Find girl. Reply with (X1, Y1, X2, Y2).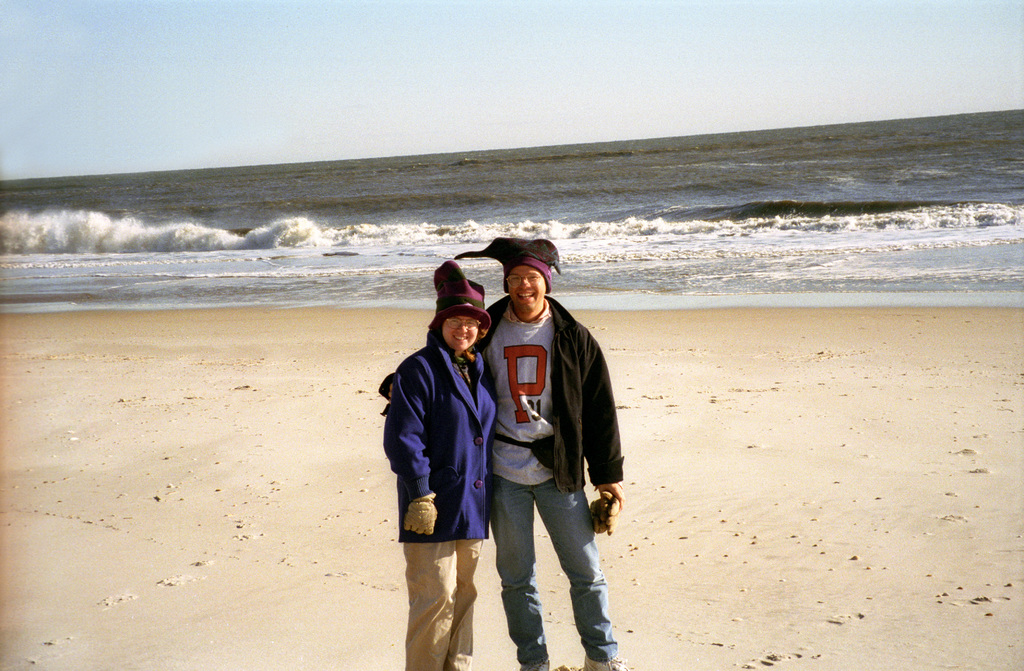
(383, 260, 500, 669).
